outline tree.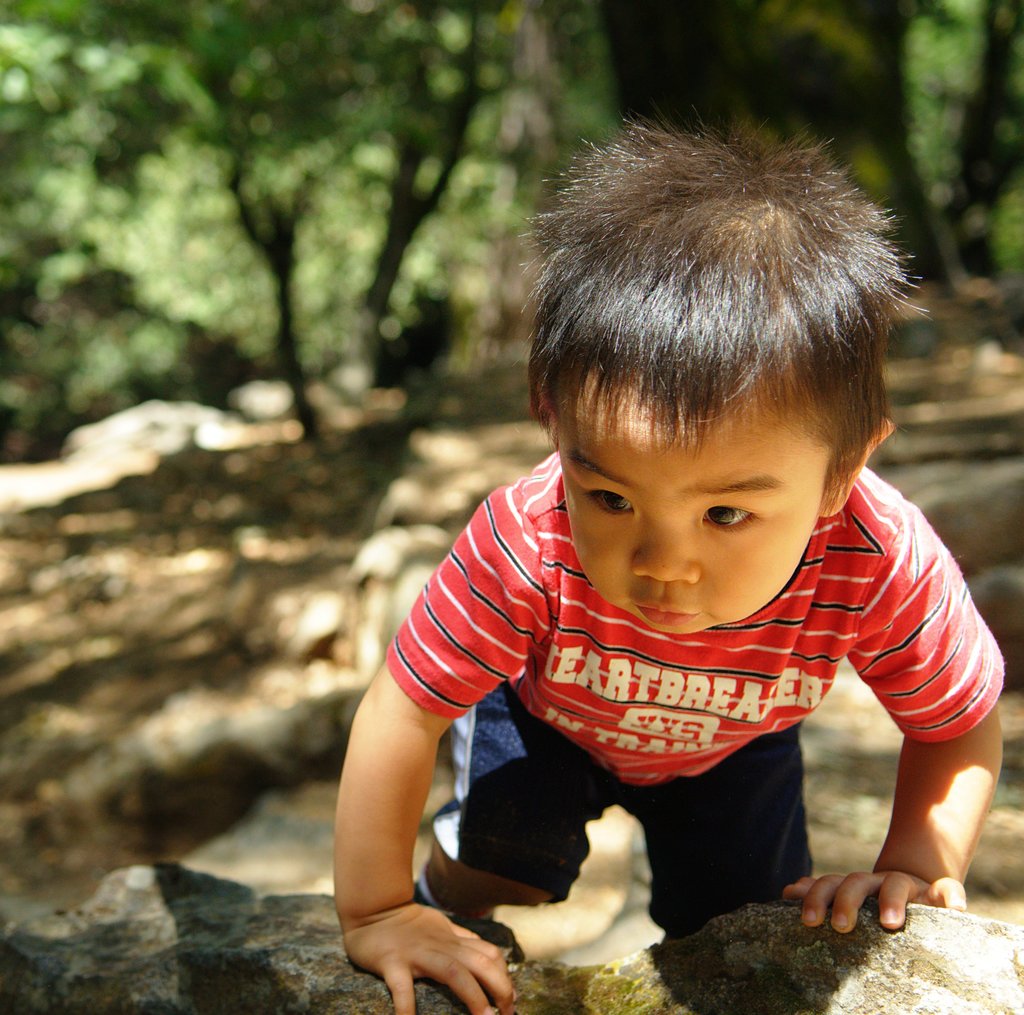
Outline: x1=0 y1=0 x2=170 y2=422.
